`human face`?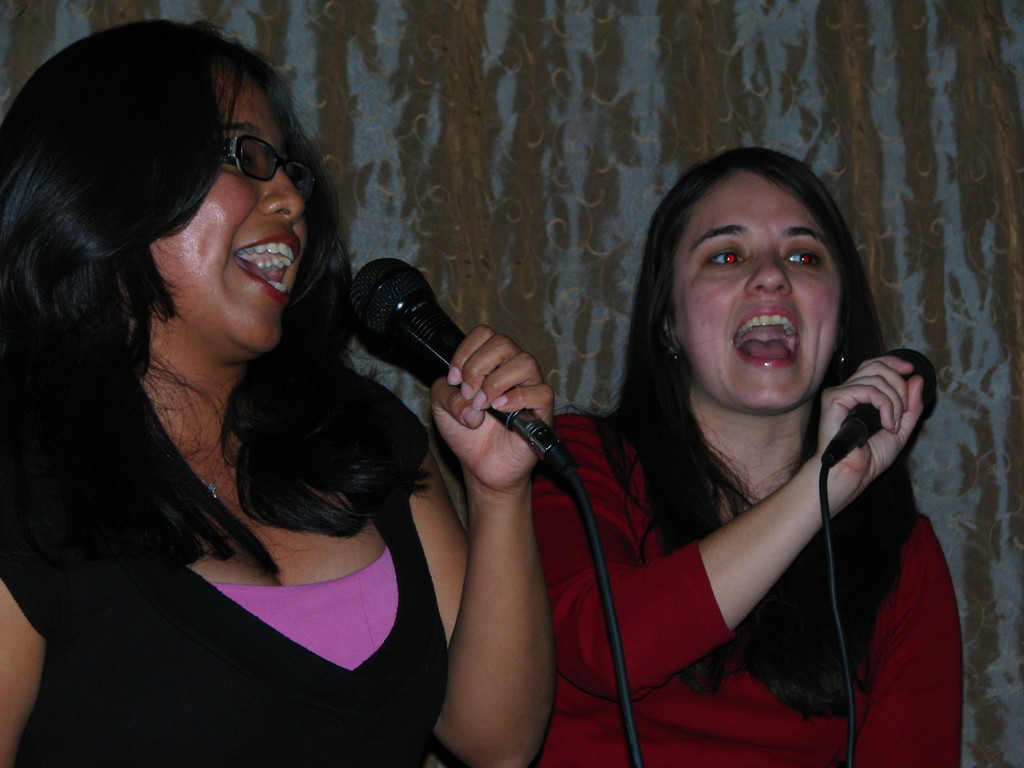
<box>149,58,310,364</box>
